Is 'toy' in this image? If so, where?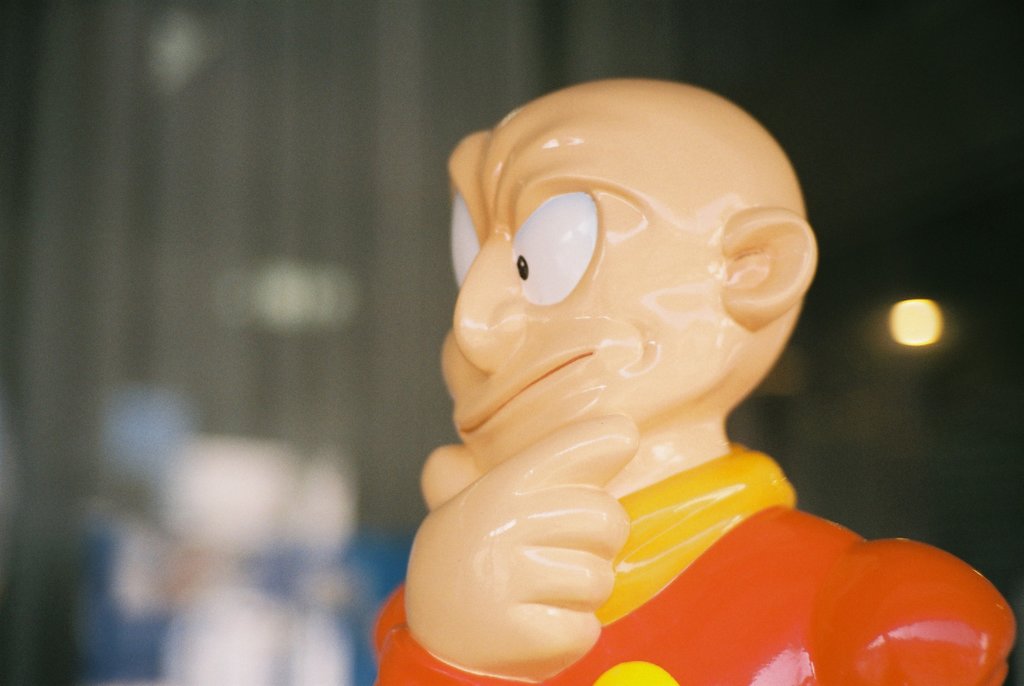
Yes, at bbox=[356, 73, 947, 677].
